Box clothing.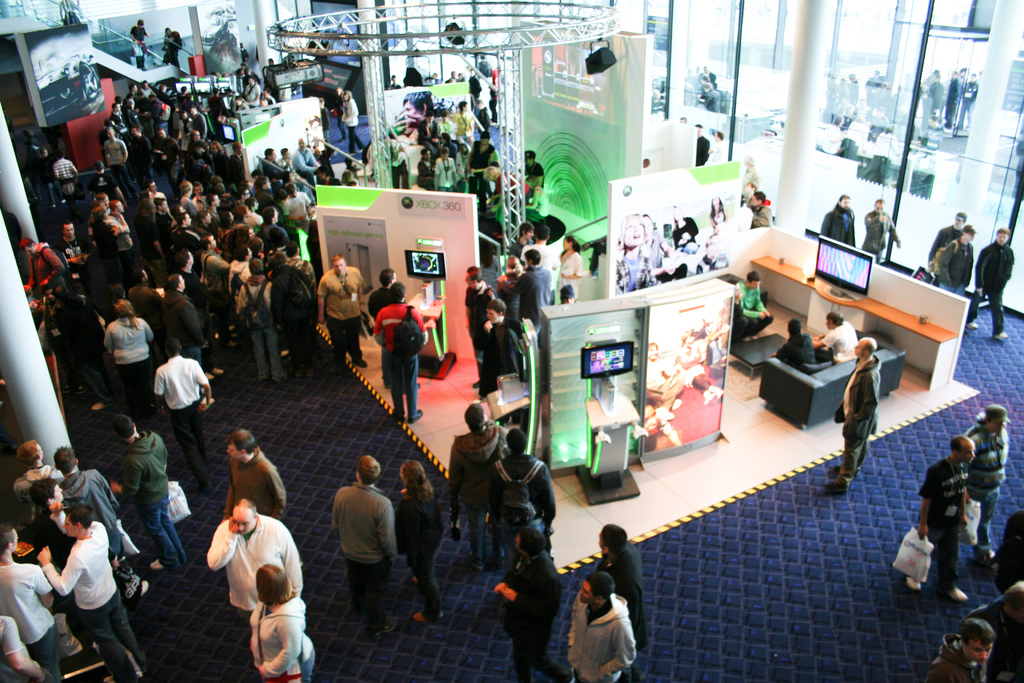
378 302 420 422.
